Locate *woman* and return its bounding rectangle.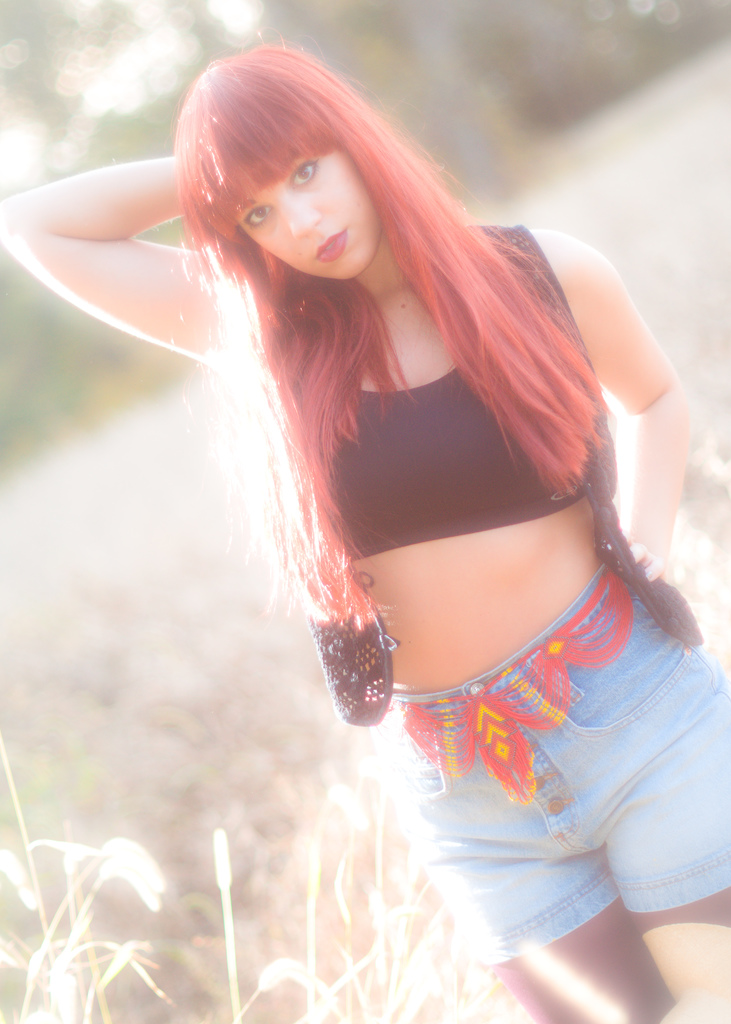
76 20 718 1009.
